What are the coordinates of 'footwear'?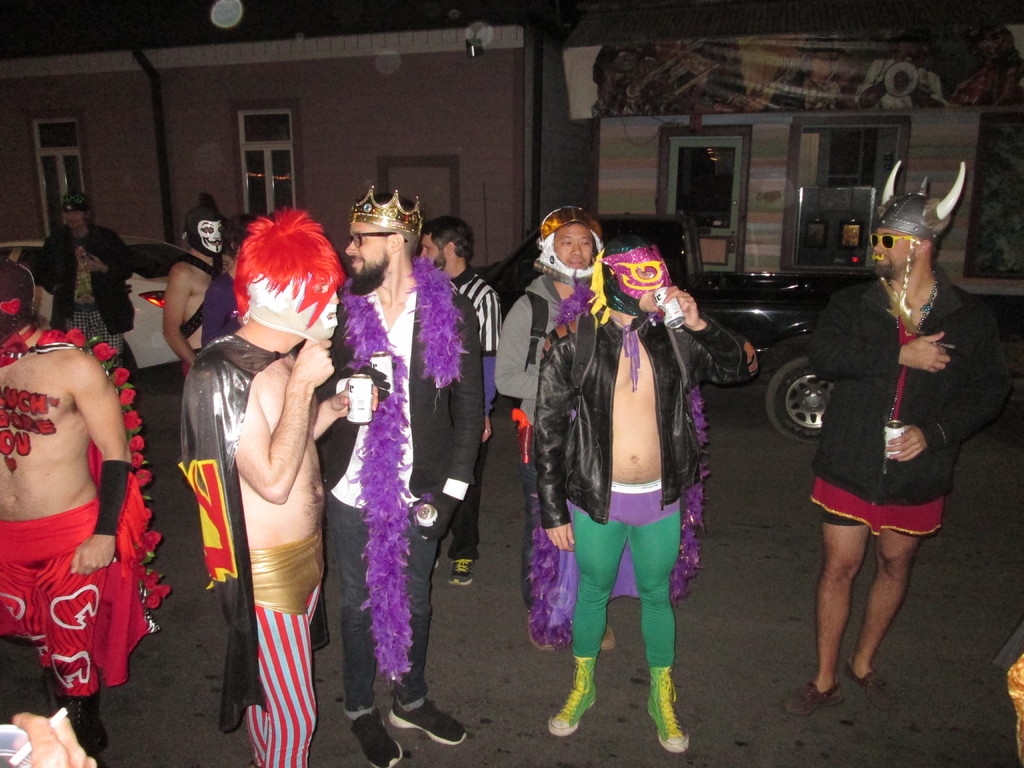
x1=65, y1=687, x2=104, y2=757.
